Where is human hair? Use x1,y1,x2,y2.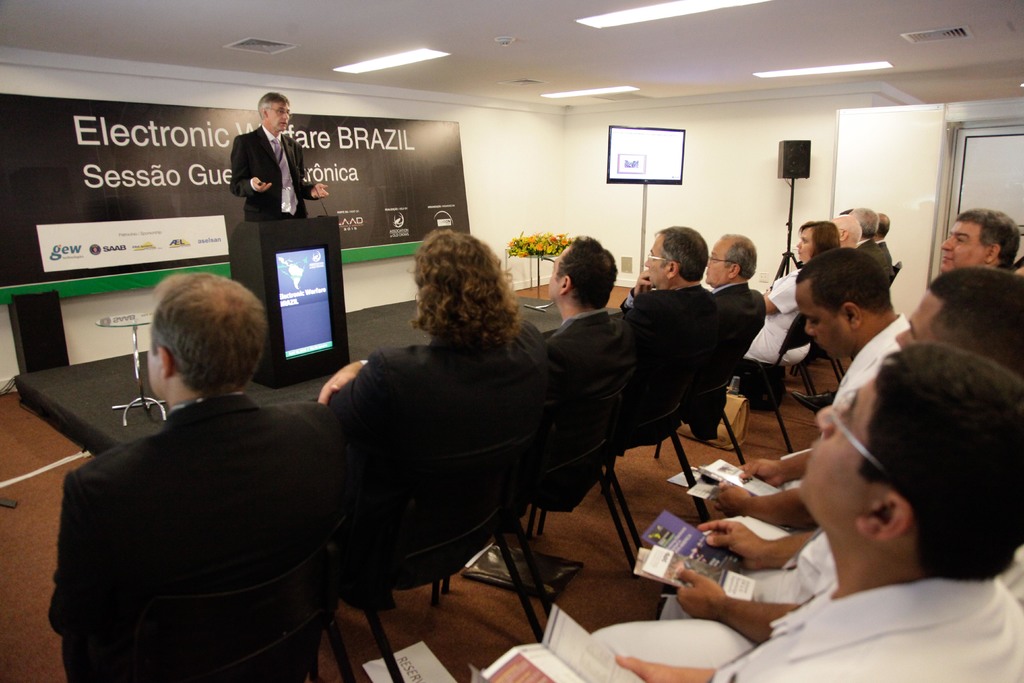
793,245,897,318.
